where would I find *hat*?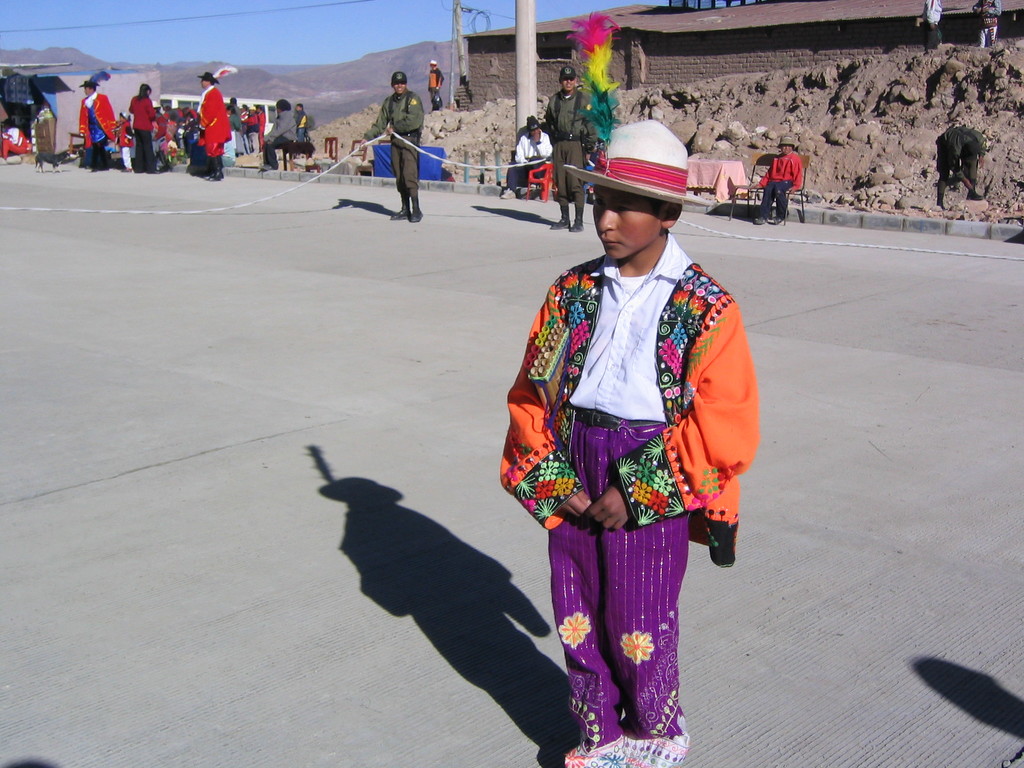
At crop(561, 66, 576, 81).
